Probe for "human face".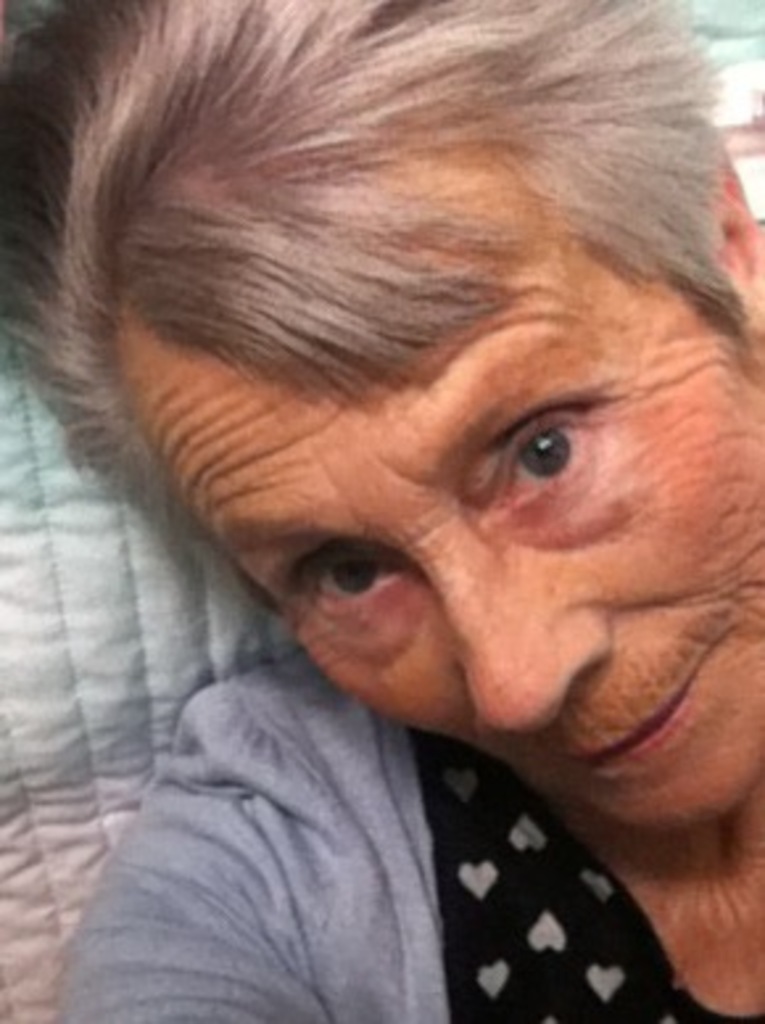
Probe result: locate(103, 119, 762, 834).
